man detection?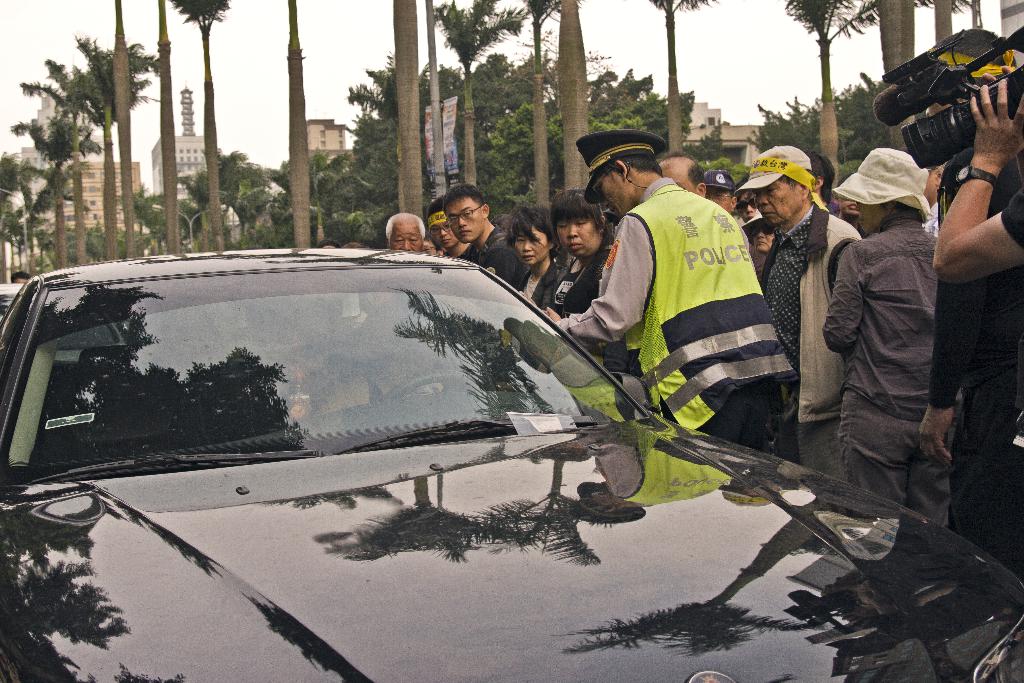
rect(658, 151, 707, 202)
